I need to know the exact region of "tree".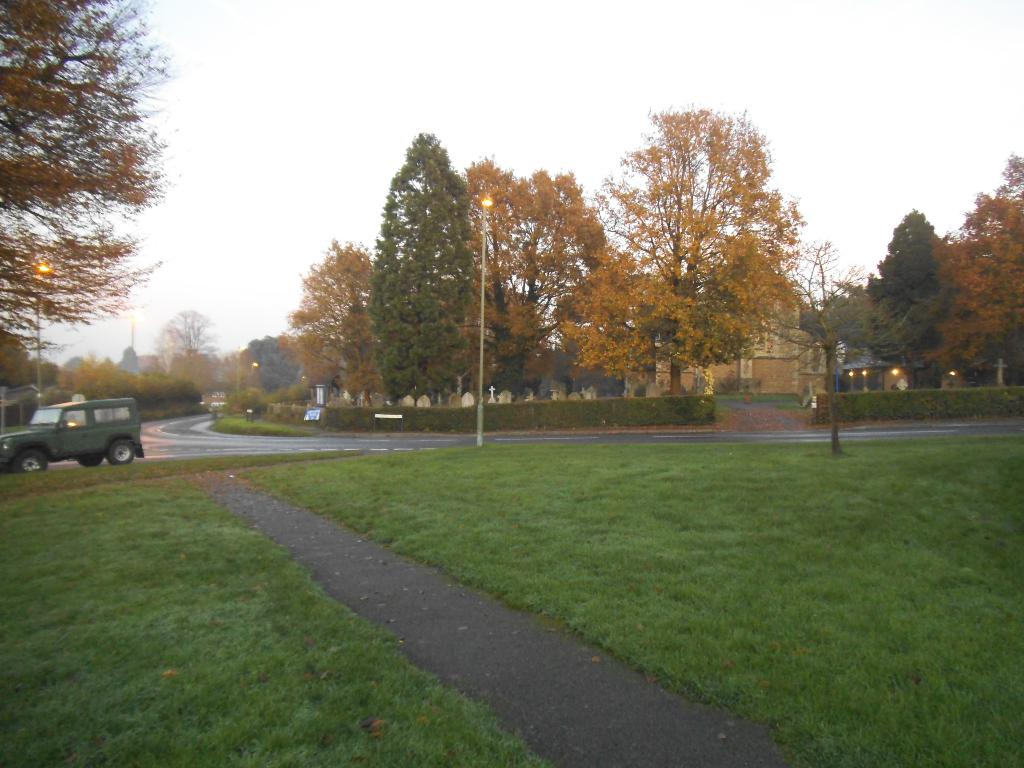
Region: <box>0,331,103,398</box>.
